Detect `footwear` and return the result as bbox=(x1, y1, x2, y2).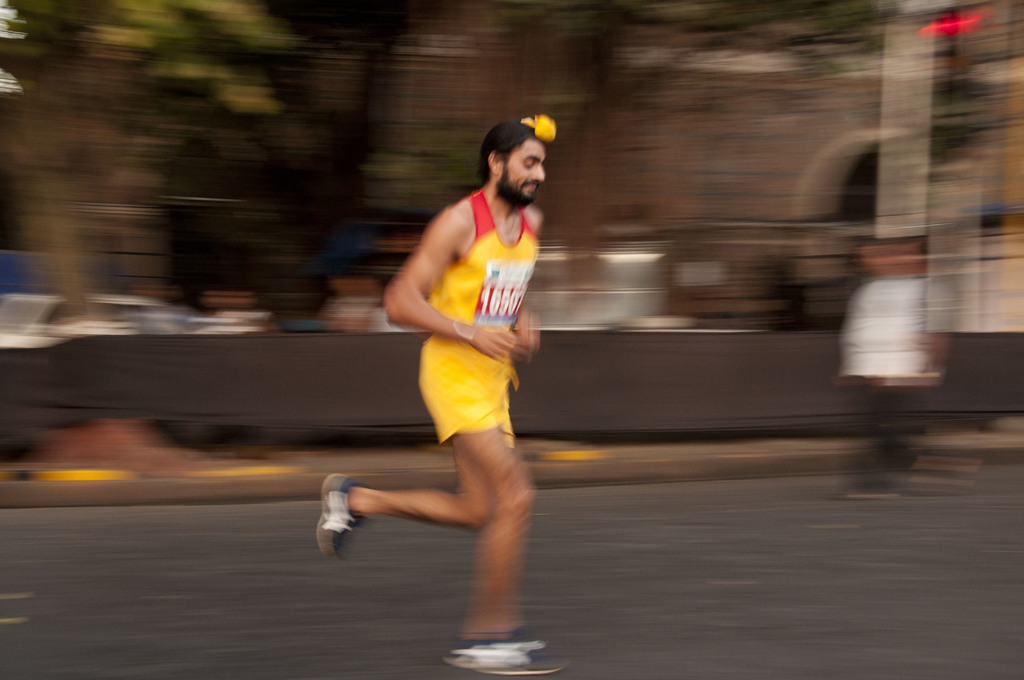
bbox=(449, 622, 579, 679).
